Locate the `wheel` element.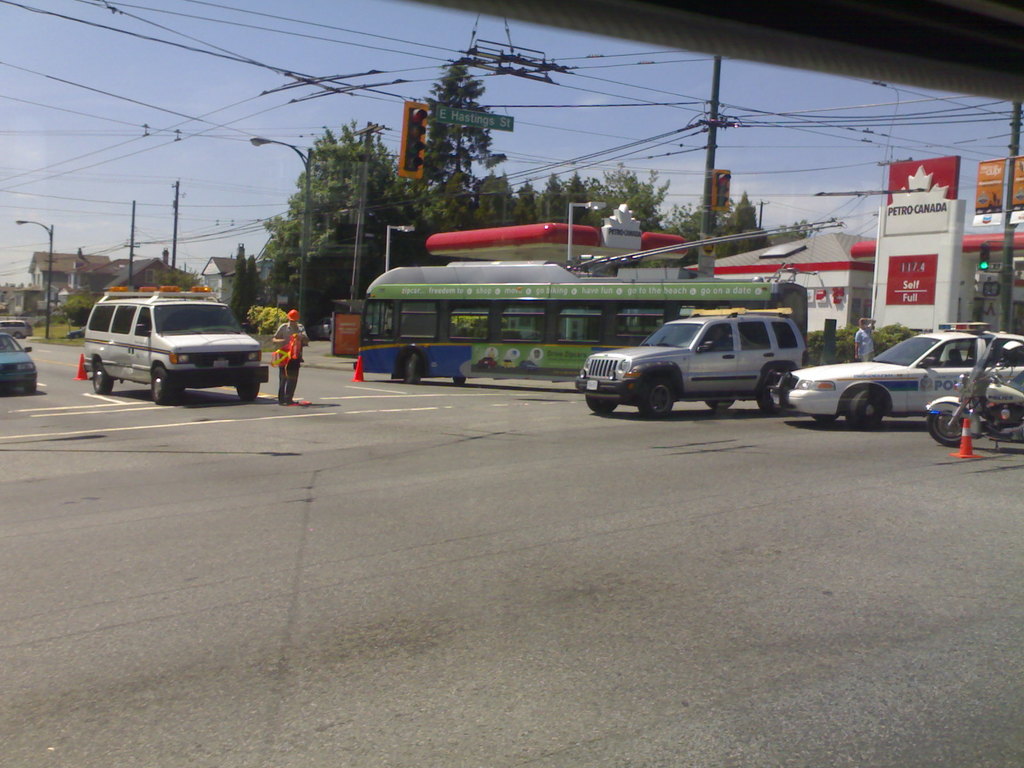
Element bbox: <region>639, 380, 675, 420</region>.
